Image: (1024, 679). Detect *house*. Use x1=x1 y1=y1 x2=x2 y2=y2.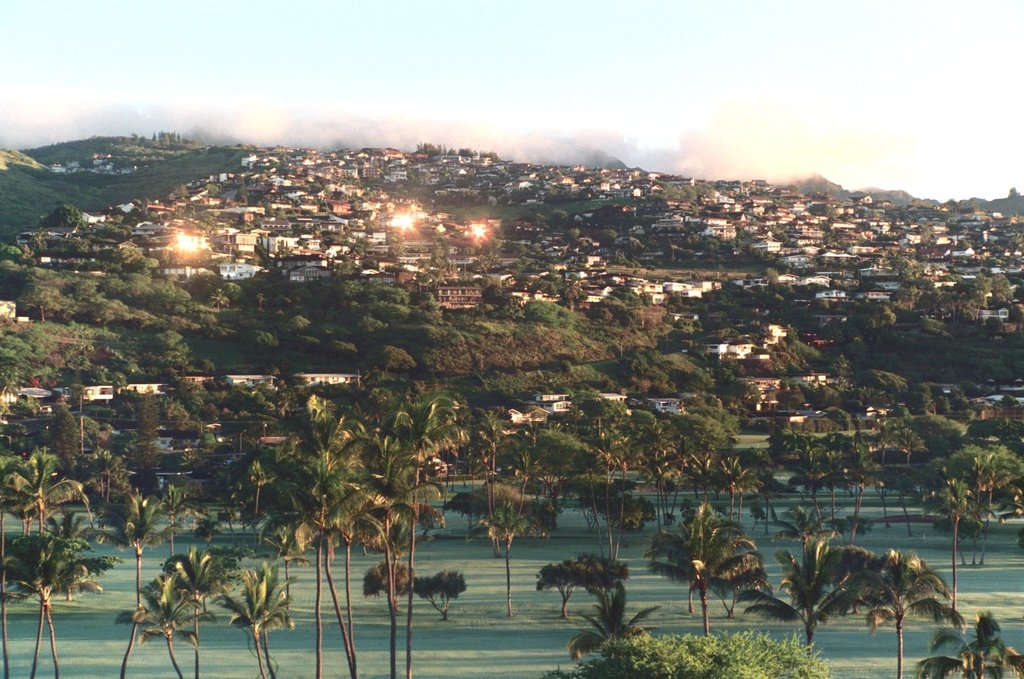
x1=0 y1=384 x2=78 y2=404.
